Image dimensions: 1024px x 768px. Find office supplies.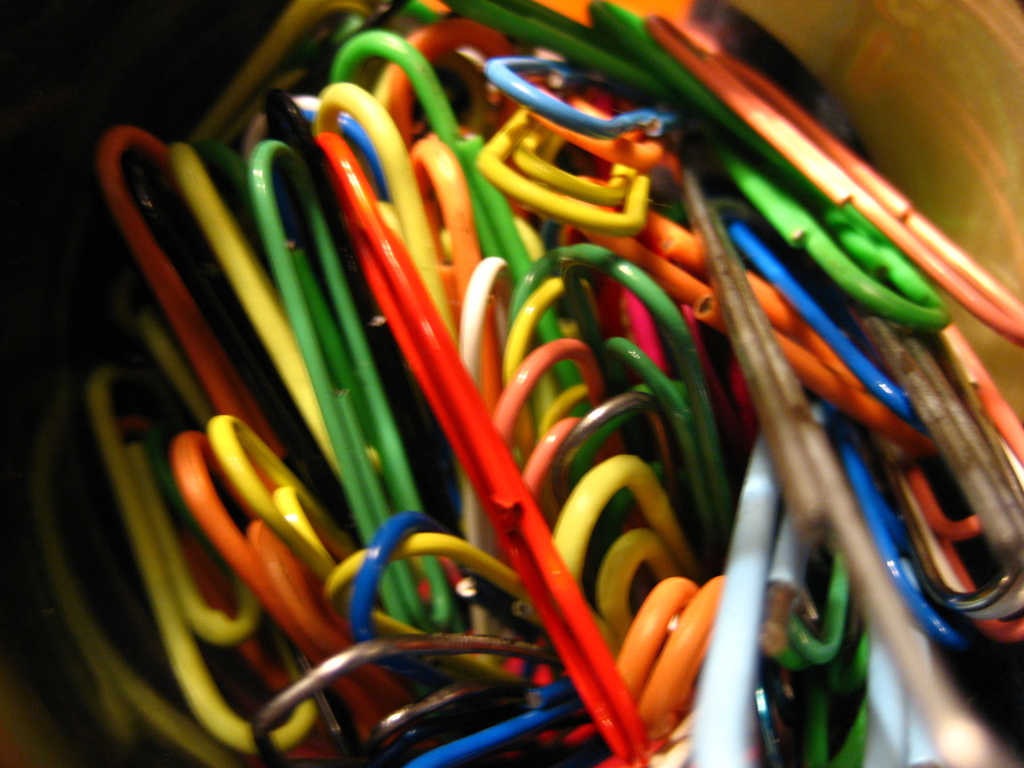
crop(92, 355, 251, 736).
